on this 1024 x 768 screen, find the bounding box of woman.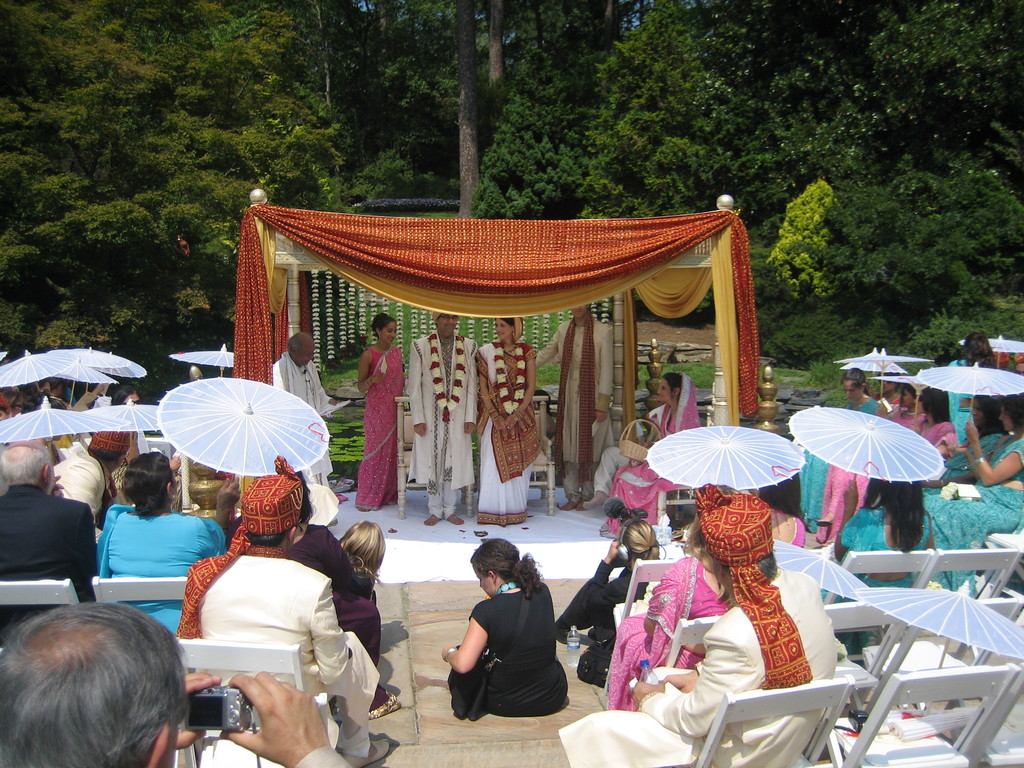
Bounding box: 597/507/723/717.
